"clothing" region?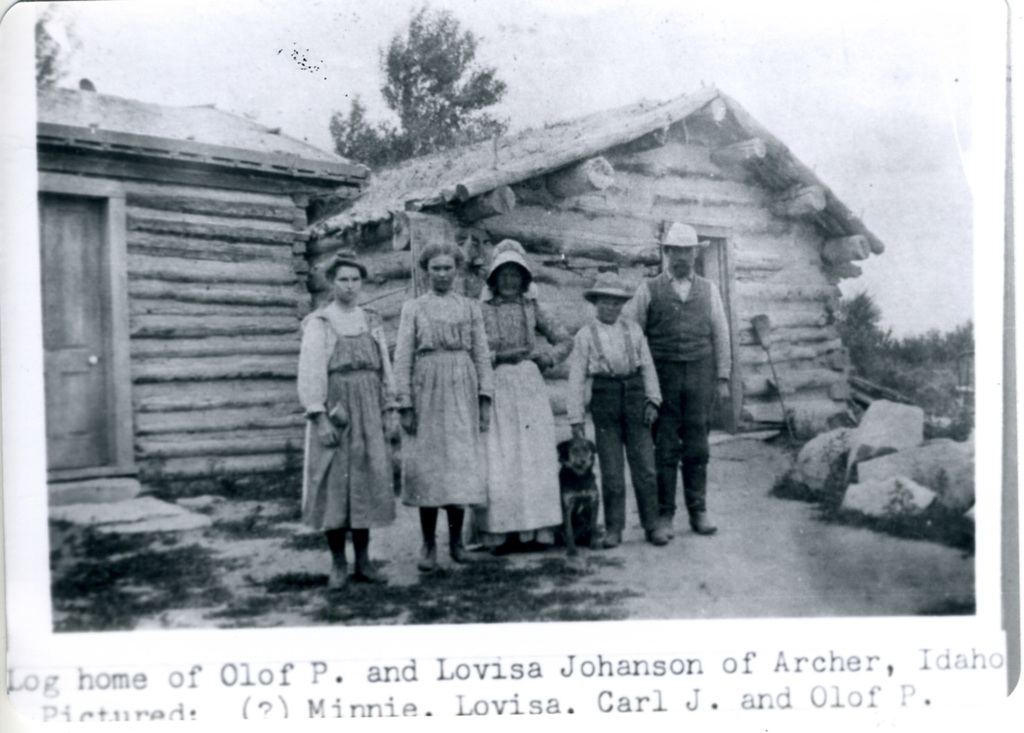
{"left": 471, "top": 302, "right": 578, "bottom": 542}
